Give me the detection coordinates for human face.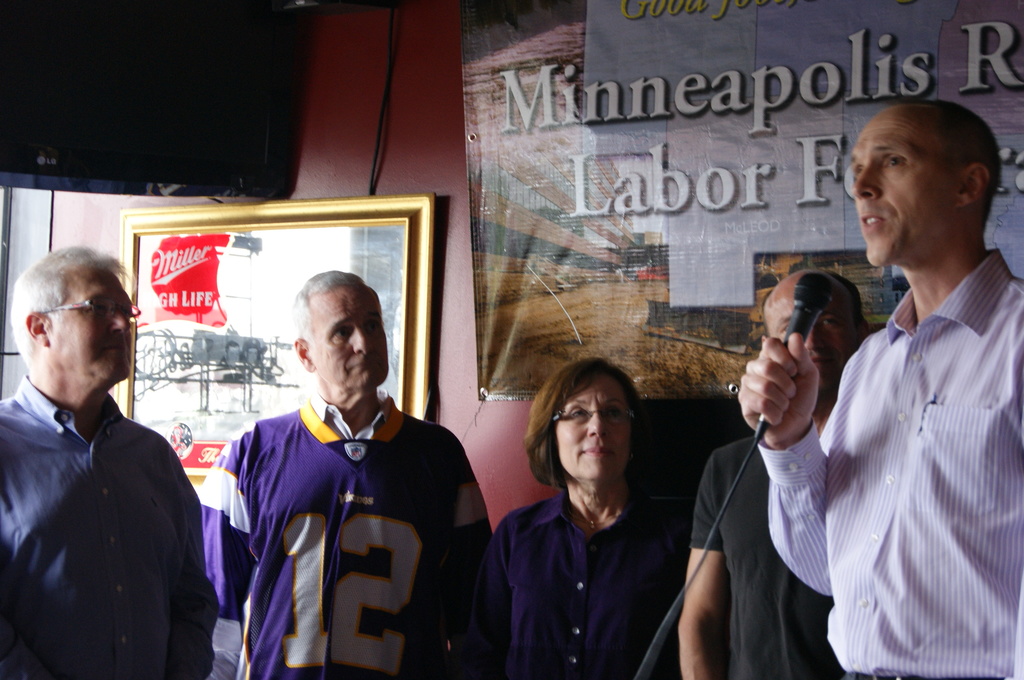
region(316, 287, 392, 394).
